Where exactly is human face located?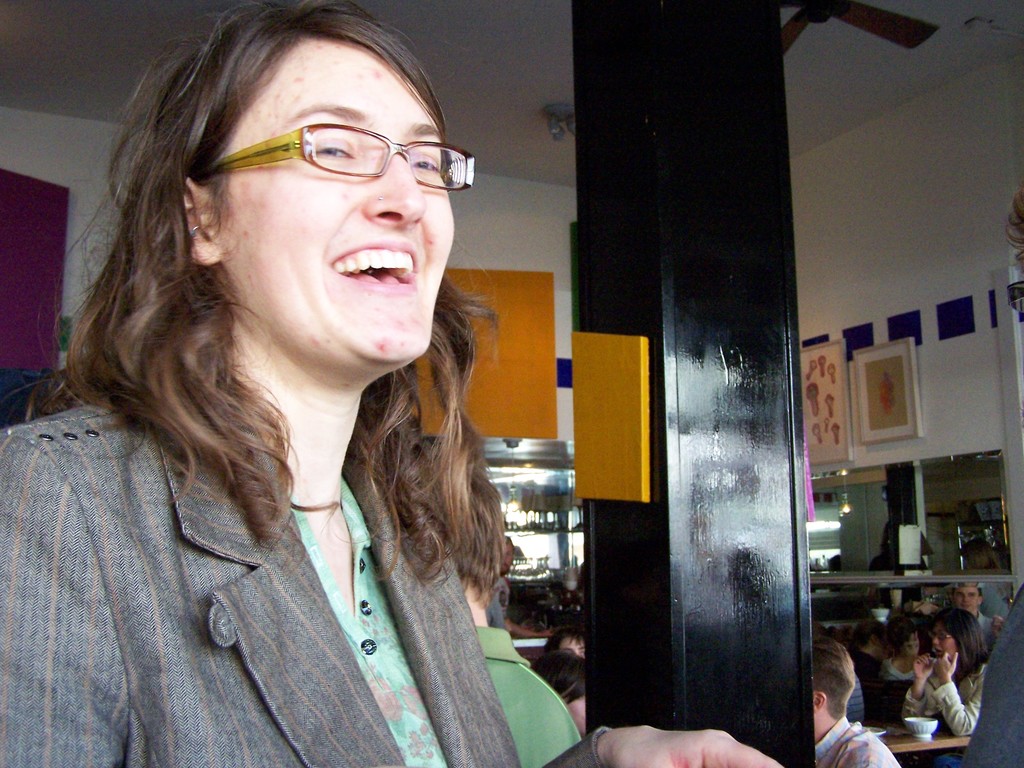
Its bounding box is left=933, top=625, right=955, bottom=657.
